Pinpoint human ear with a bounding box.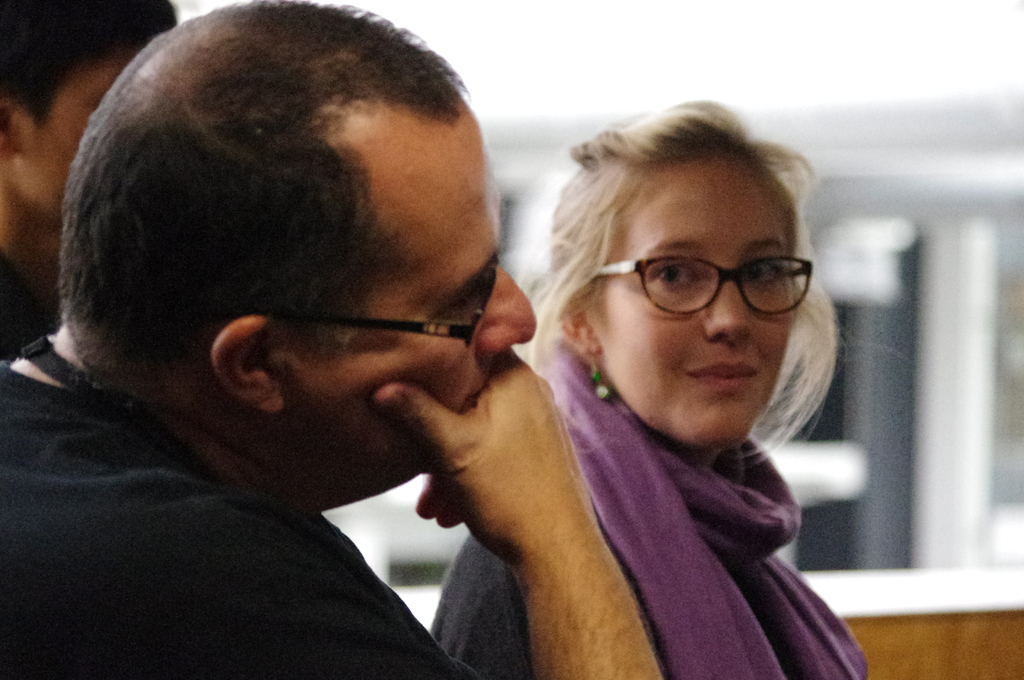
[211, 316, 286, 414].
